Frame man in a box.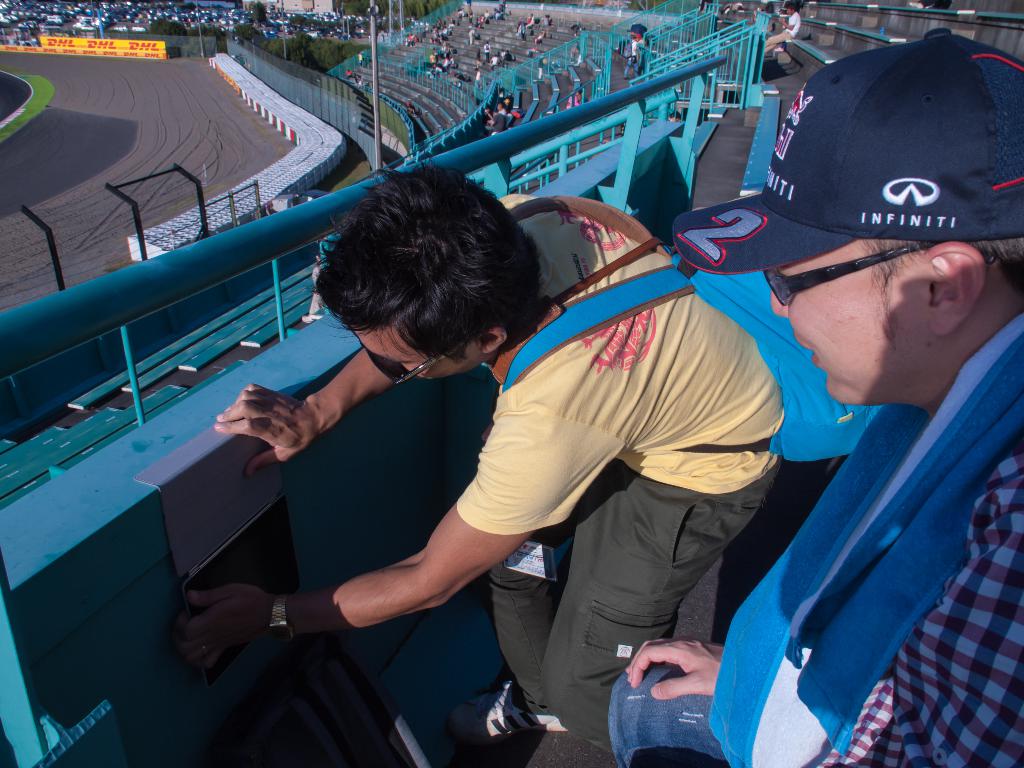
(x1=490, y1=46, x2=515, y2=69).
